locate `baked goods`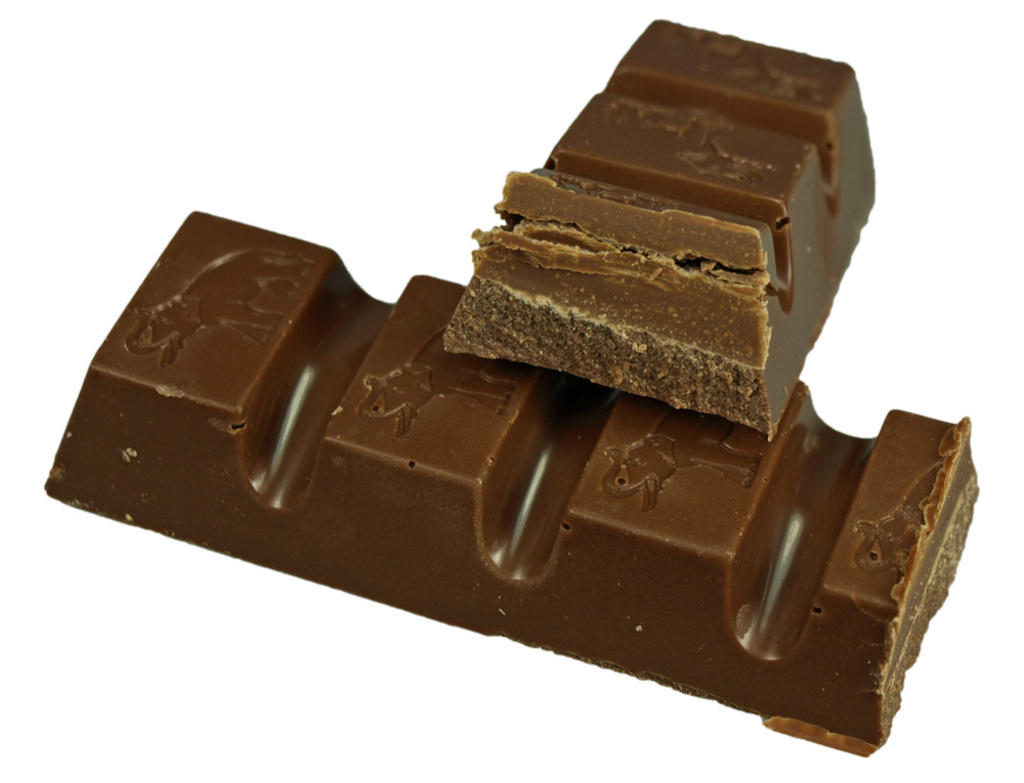
detection(445, 5, 893, 443)
